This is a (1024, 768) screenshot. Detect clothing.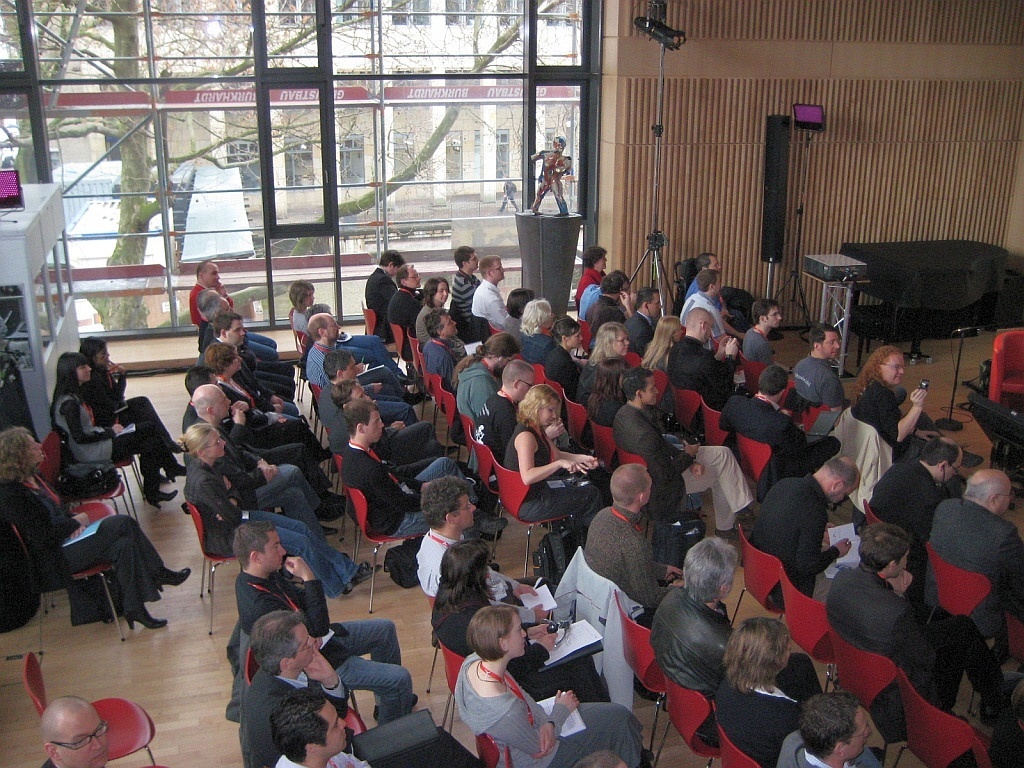
box=[475, 392, 593, 491].
